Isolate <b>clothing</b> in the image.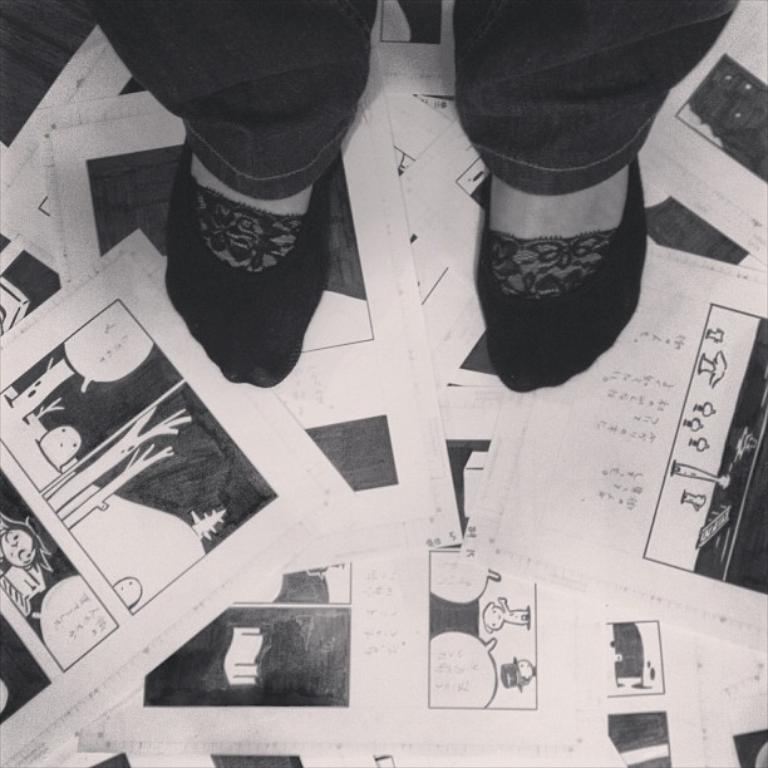
Isolated region: pyautogui.locateOnScreen(78, 0, 369, 205).
